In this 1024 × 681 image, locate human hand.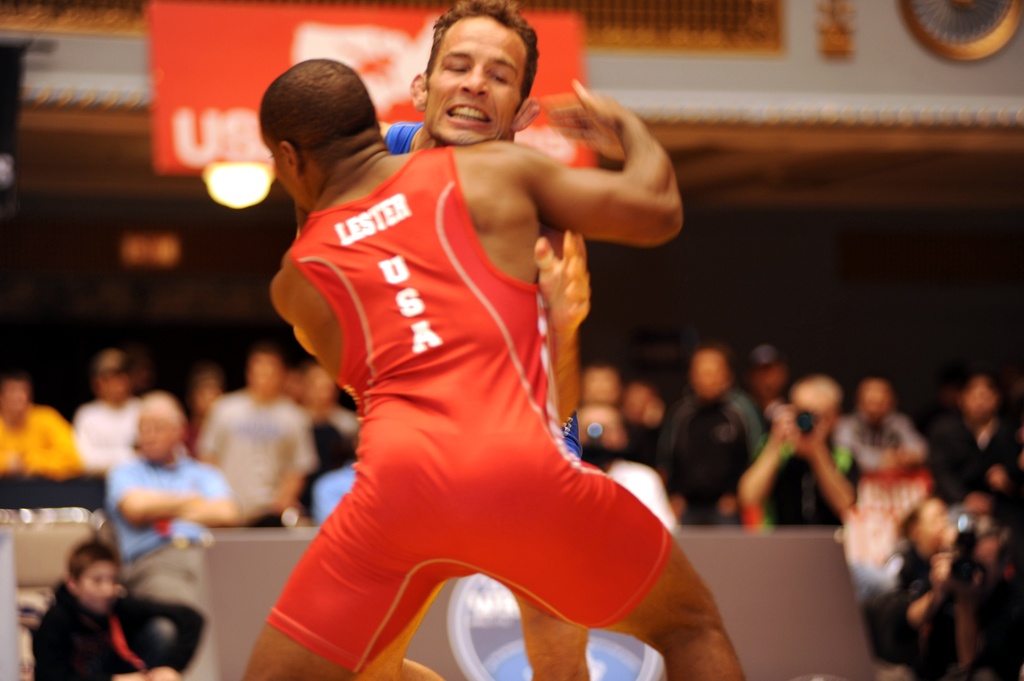
Bounding box: [770,402,800,448].
